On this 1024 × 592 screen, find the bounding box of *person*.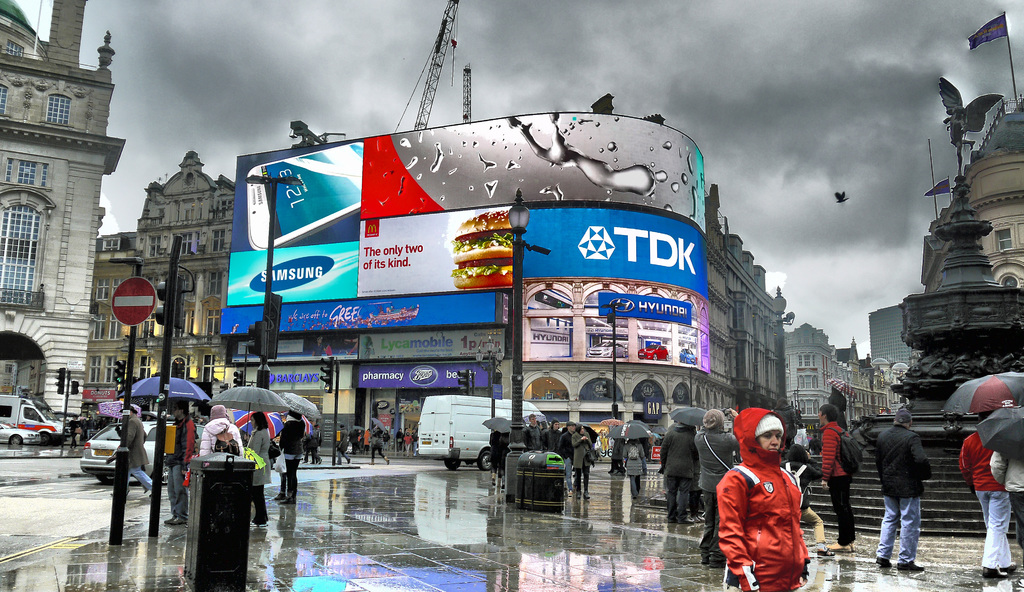
Bounding box: 956,404,1020,576.
